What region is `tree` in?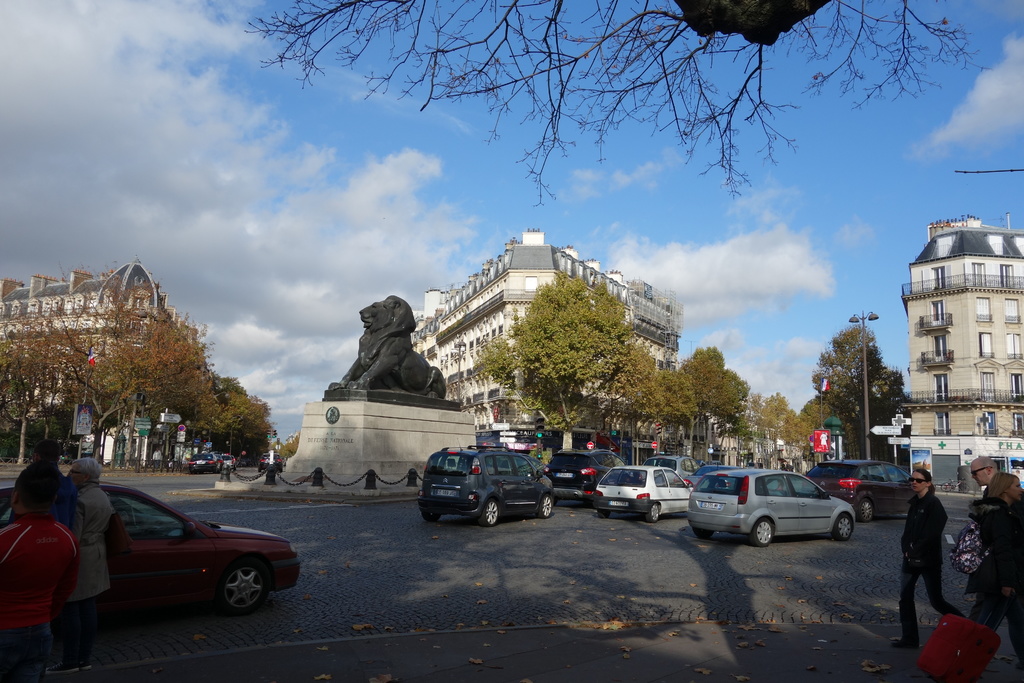
left=243, top=0, right=996, bottom=204.
